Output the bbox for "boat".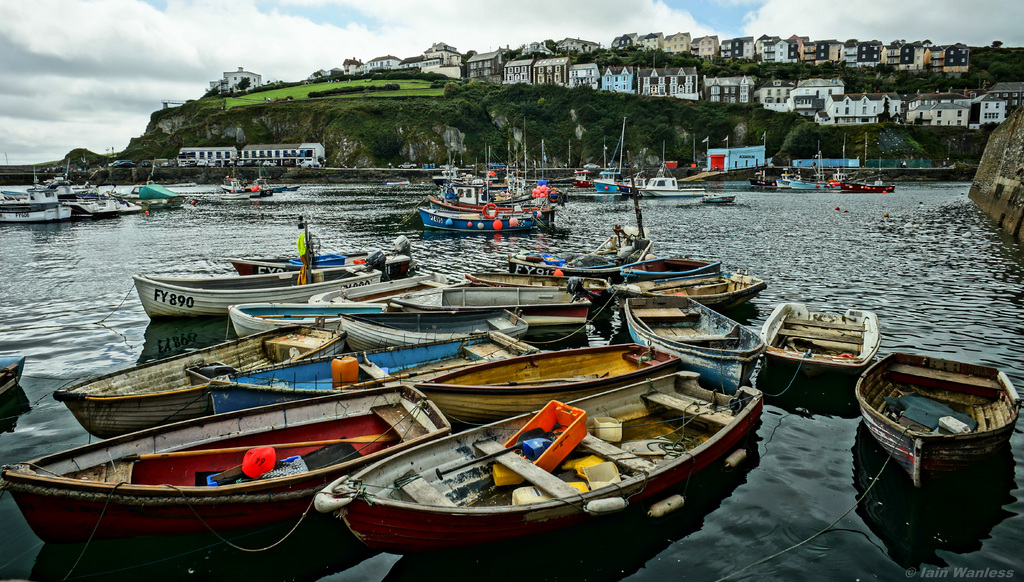
pyautogui.locateOnScreen(141, 183, 192, 209).
